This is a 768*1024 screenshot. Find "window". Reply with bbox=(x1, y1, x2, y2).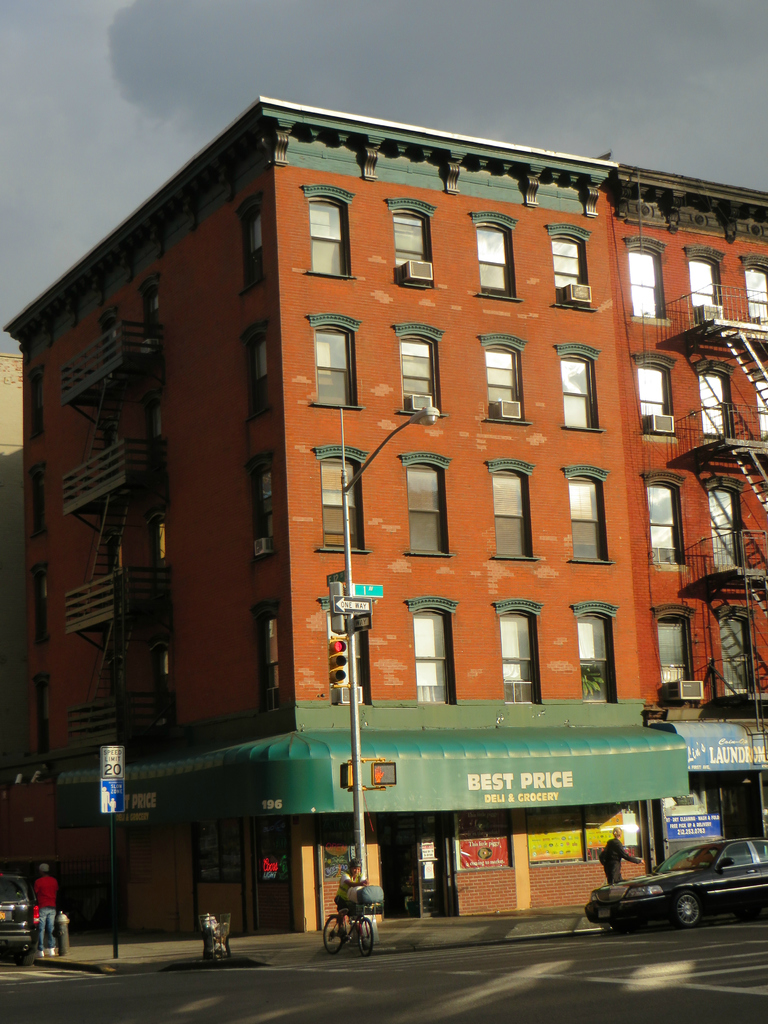
bbox=(260, 470, 270, 559).
